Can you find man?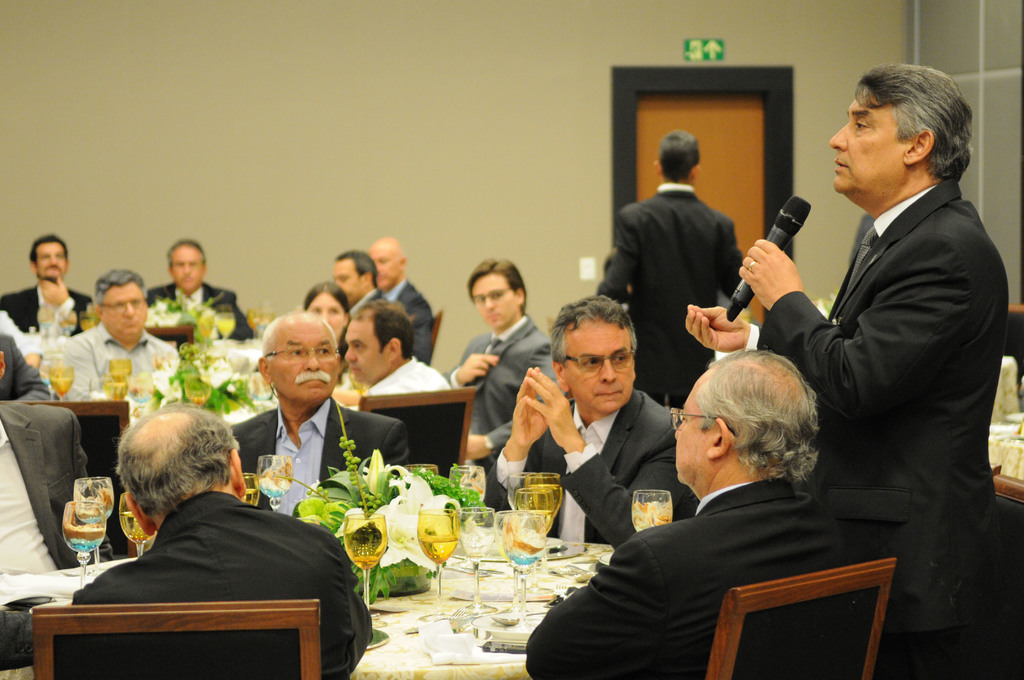
Yes, bounding box: 0 229 101 334.
